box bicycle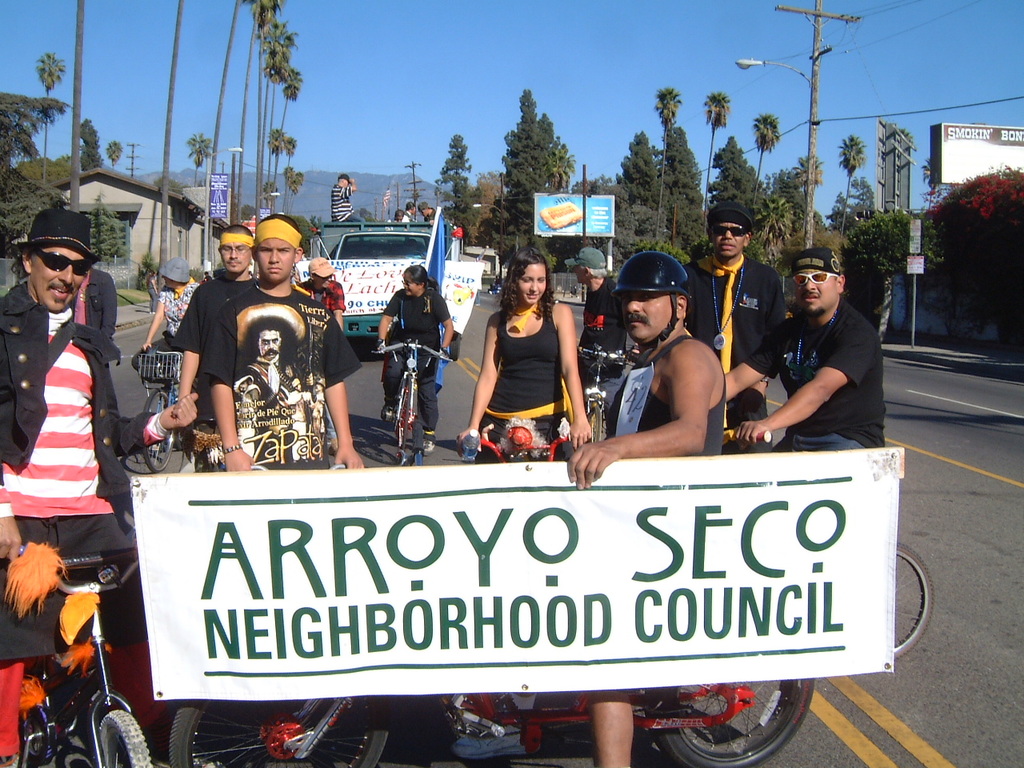
select_region(0, 546, 160, 767)
